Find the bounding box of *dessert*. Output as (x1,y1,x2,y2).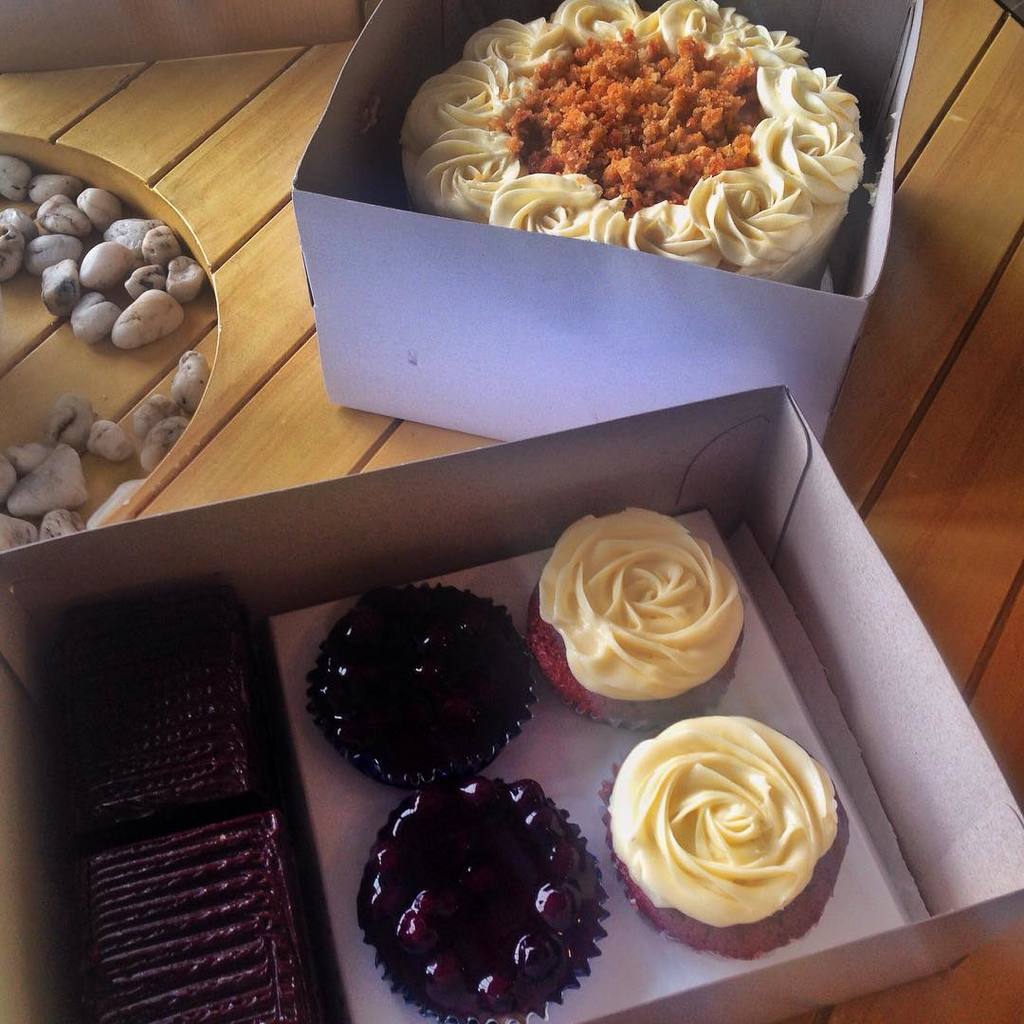
(80,801,317,1023).
